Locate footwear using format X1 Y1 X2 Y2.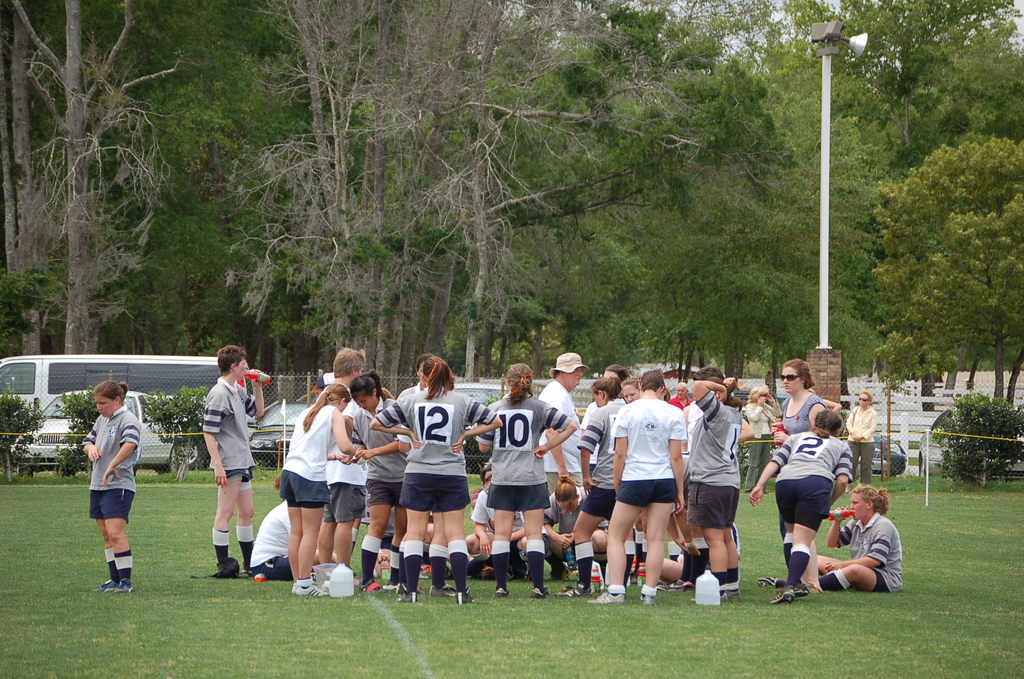
493 582 511 601.
